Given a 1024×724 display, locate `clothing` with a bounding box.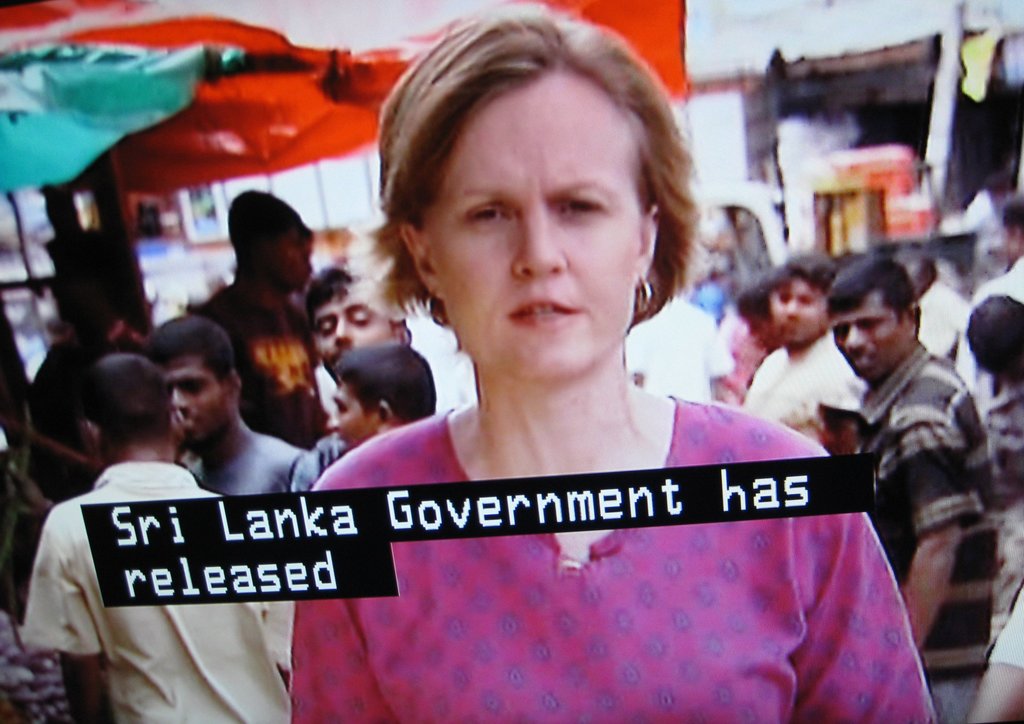
Located: left=191, top=435, right=321, bottom=678.
